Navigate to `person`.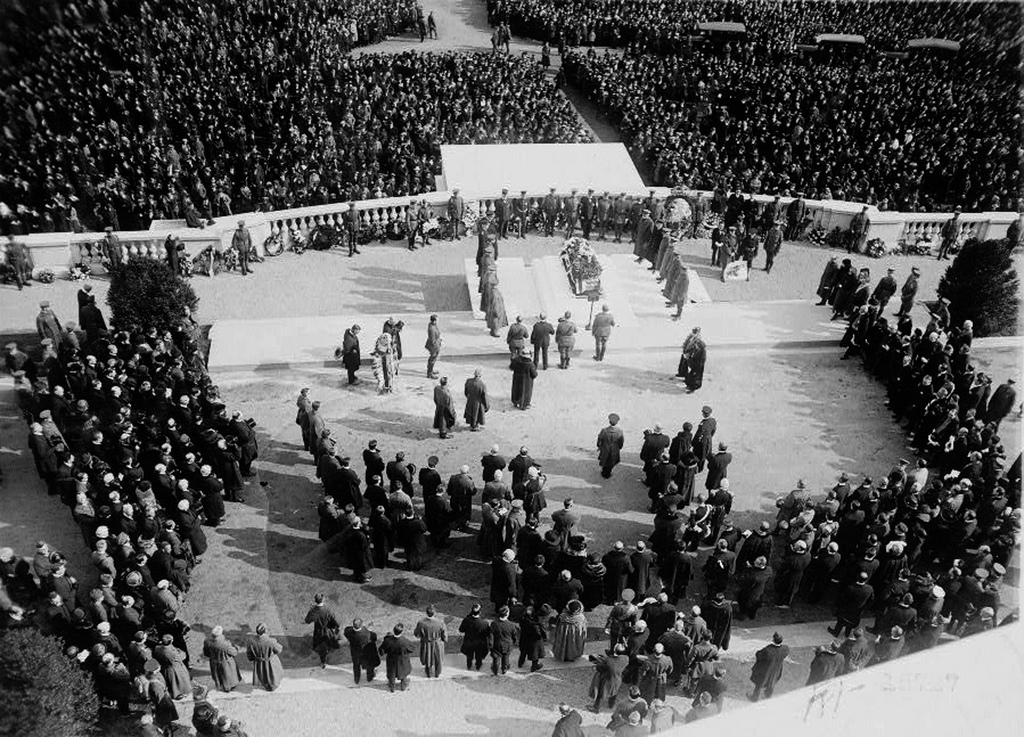
Navigation target: select_region(742, 190, 759, 227).
